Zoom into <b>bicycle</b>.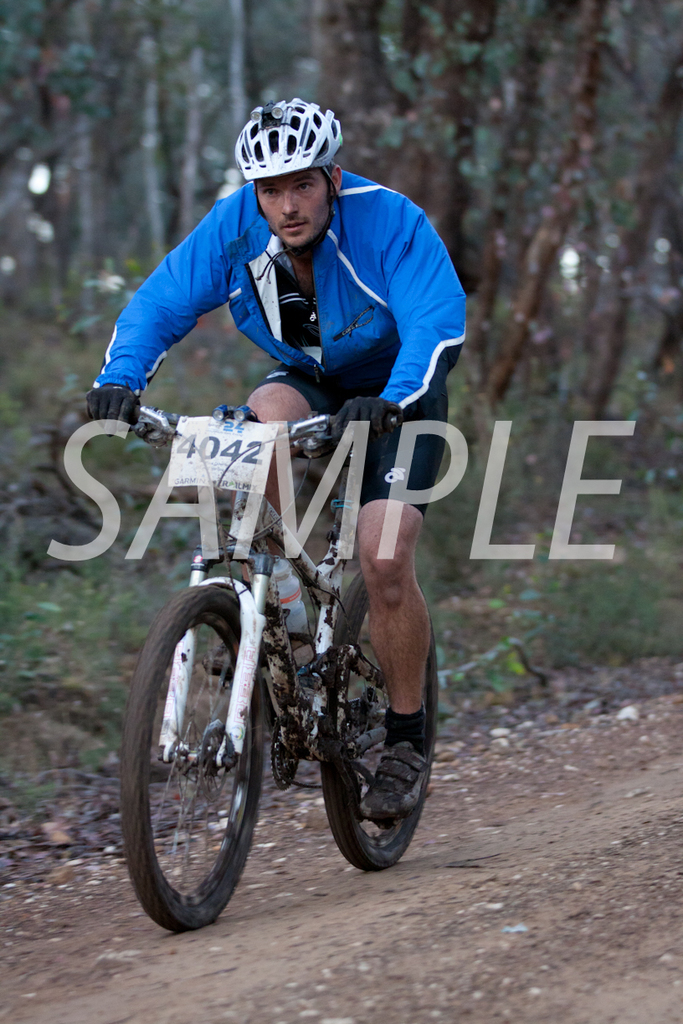
Zoom target: Rect(67, 372, 506, 926).
